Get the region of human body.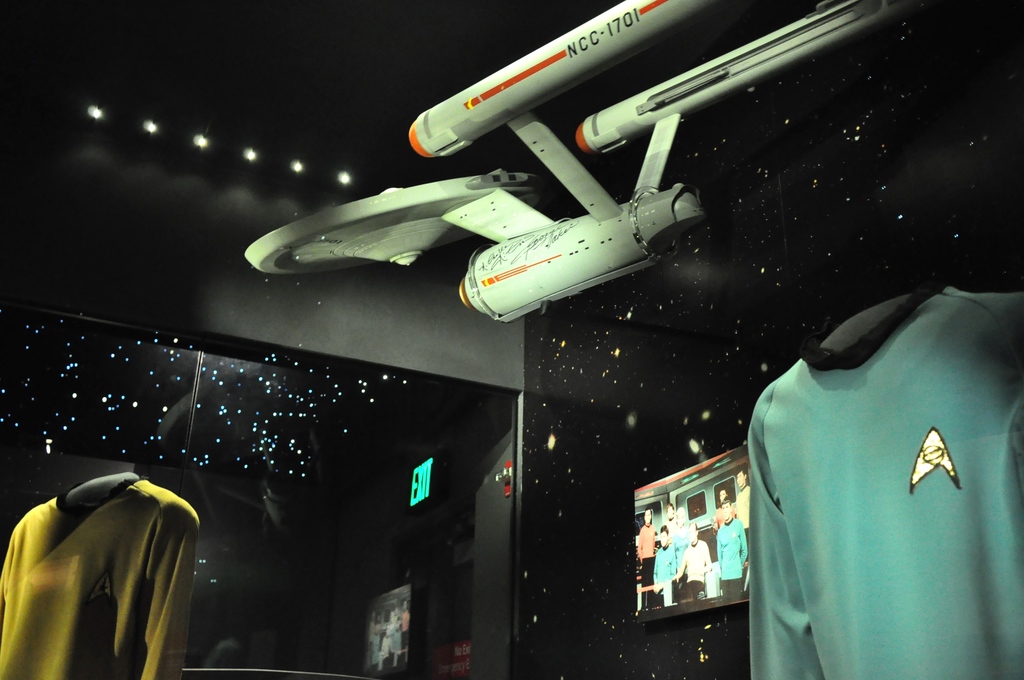
BBox(735, 487, 753, 548).
